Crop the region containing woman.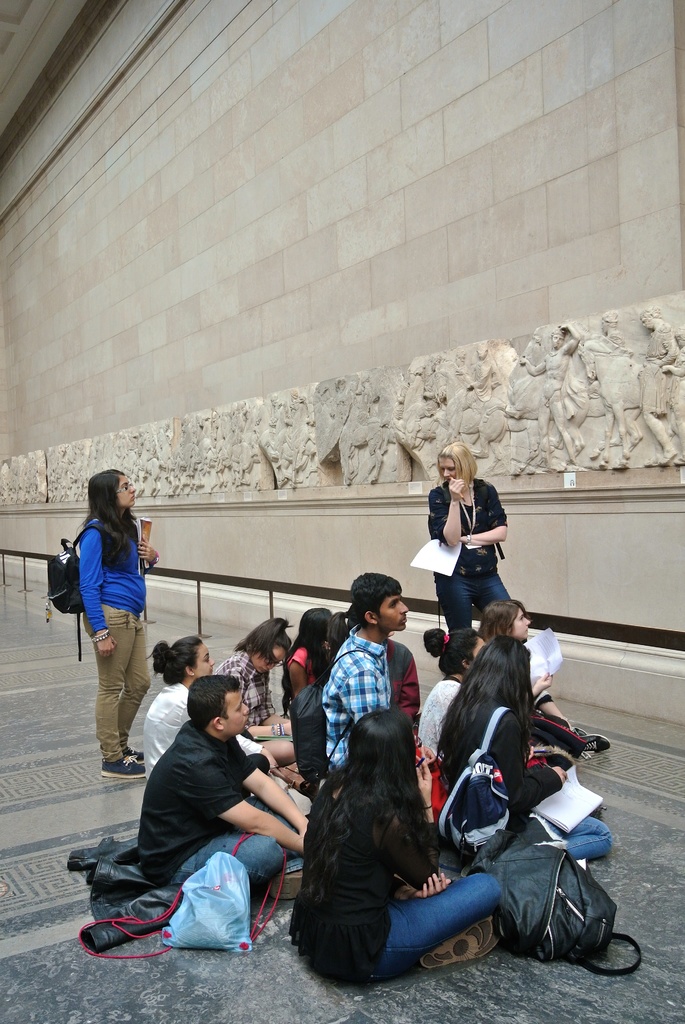
Crop region: Rect(223, 617, 292, 741).
